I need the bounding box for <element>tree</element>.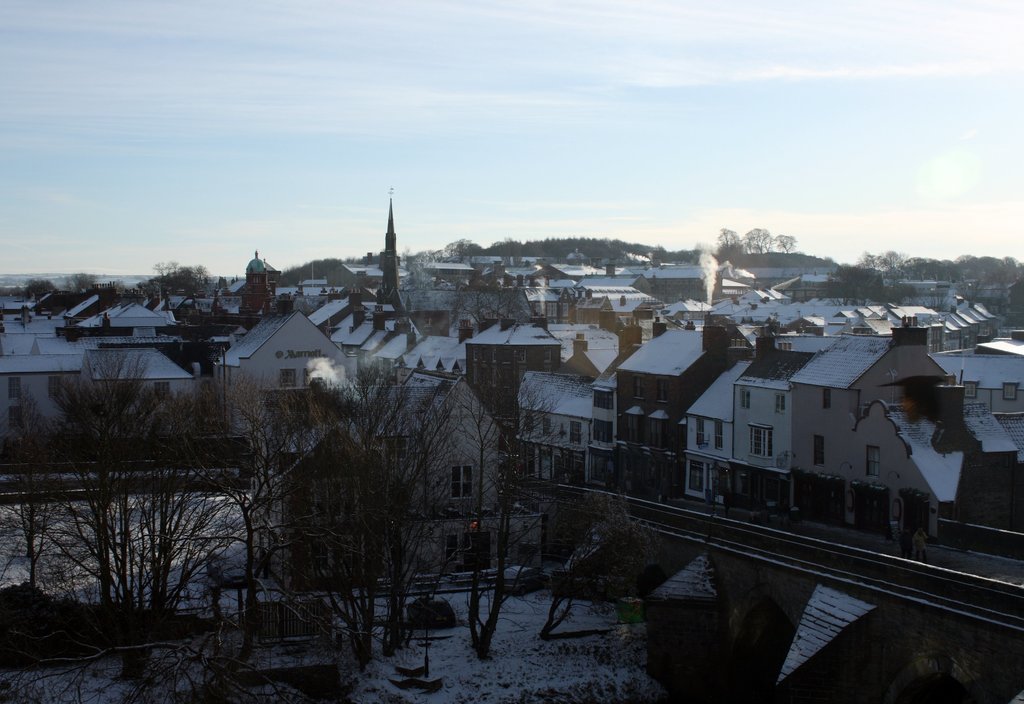
Here it is: (452,279,530,329).
